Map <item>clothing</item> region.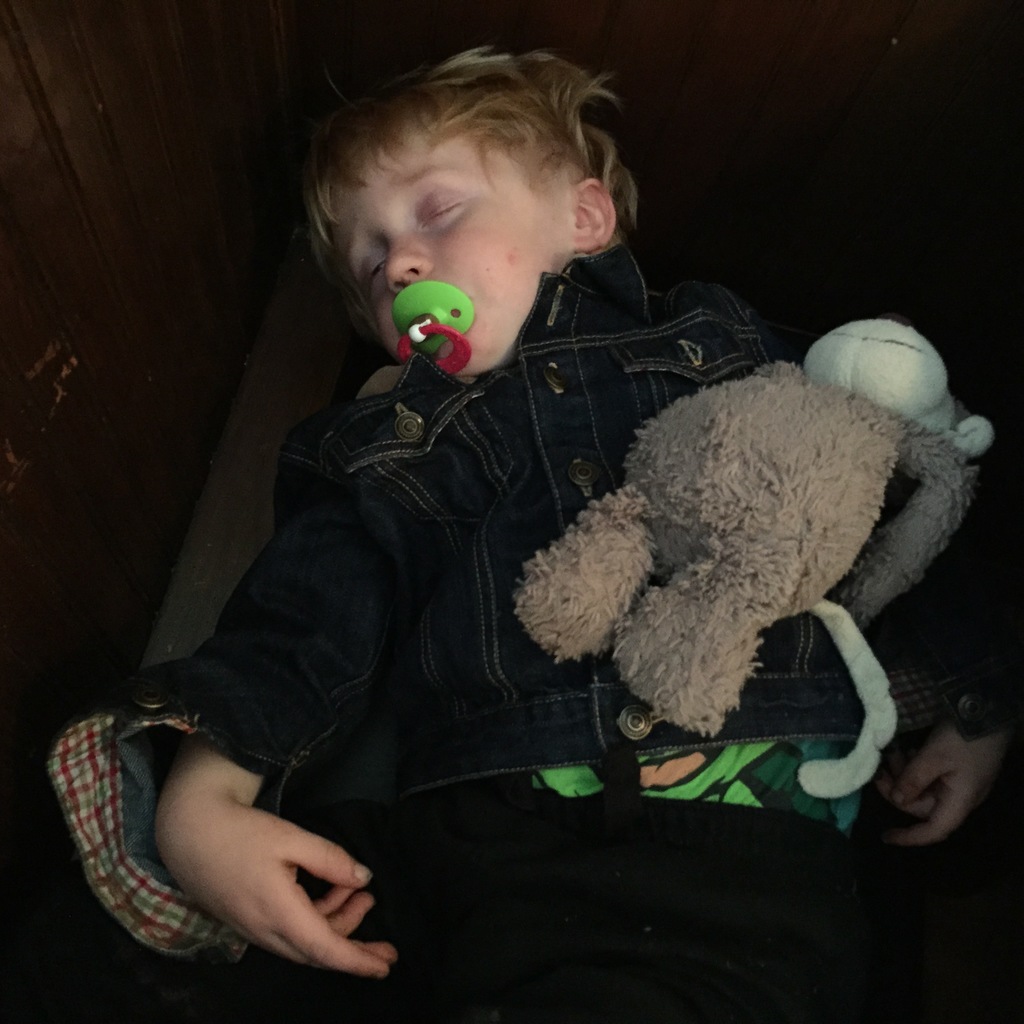
Mapped to bbox=(150, 194, 783, 927).
